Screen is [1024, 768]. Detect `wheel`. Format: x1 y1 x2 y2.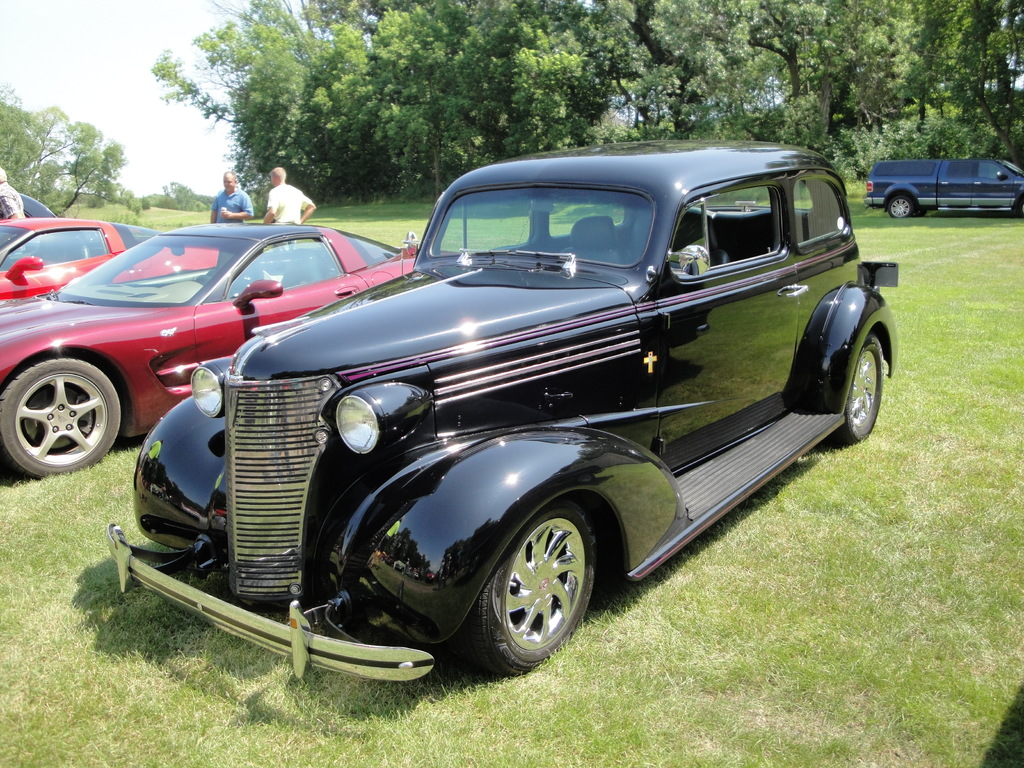
888 193 911 219.
